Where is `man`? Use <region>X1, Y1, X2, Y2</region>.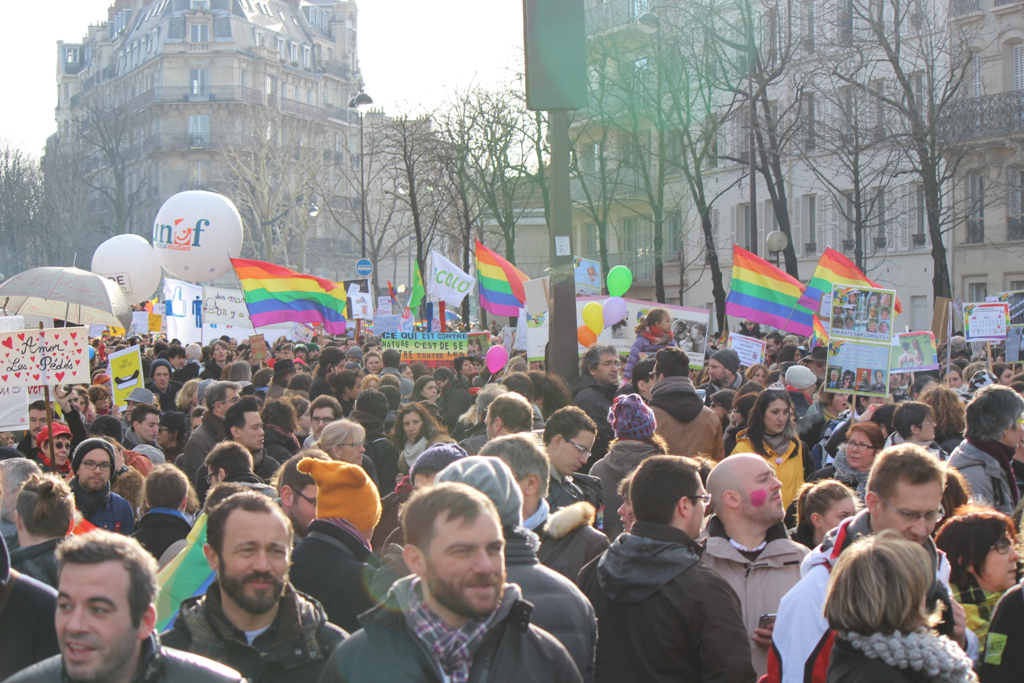
<region>179, 383, 249, 509</region>.
